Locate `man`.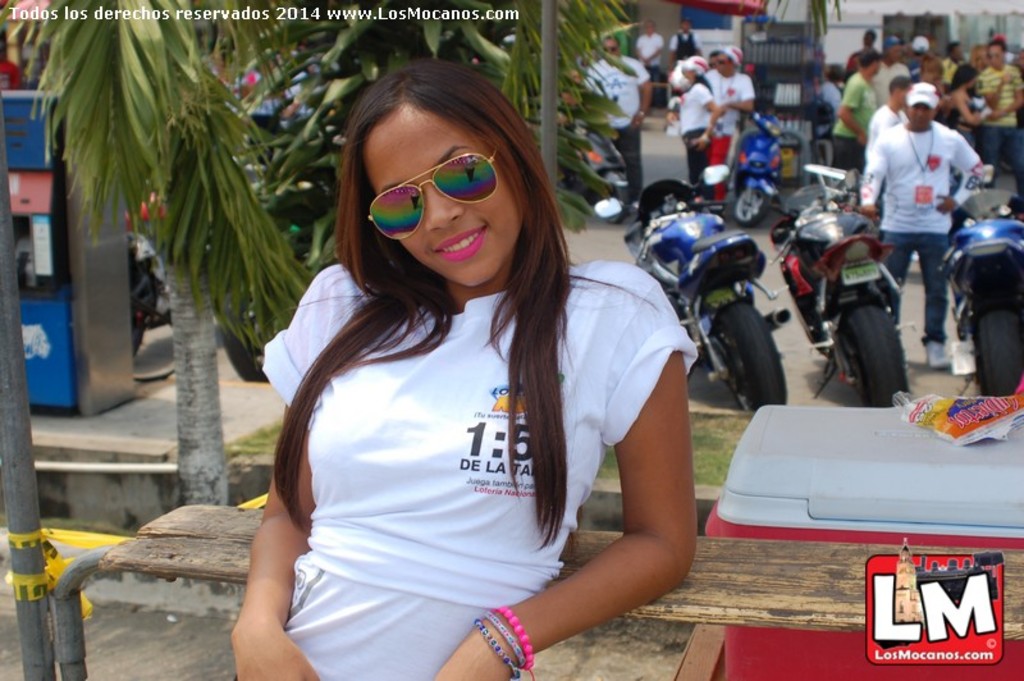
Bounding box: x1=941 y1=40 x2=965 y2=86.
